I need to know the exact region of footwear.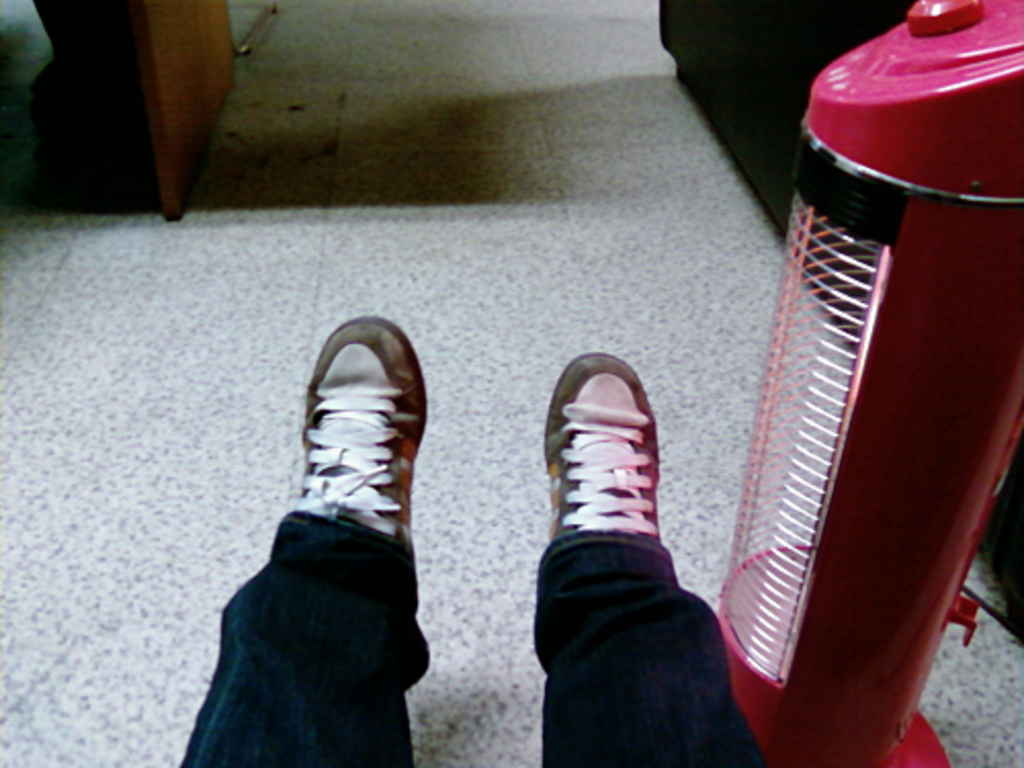
Region: left=295, top=315, right=428, bottom=549.
